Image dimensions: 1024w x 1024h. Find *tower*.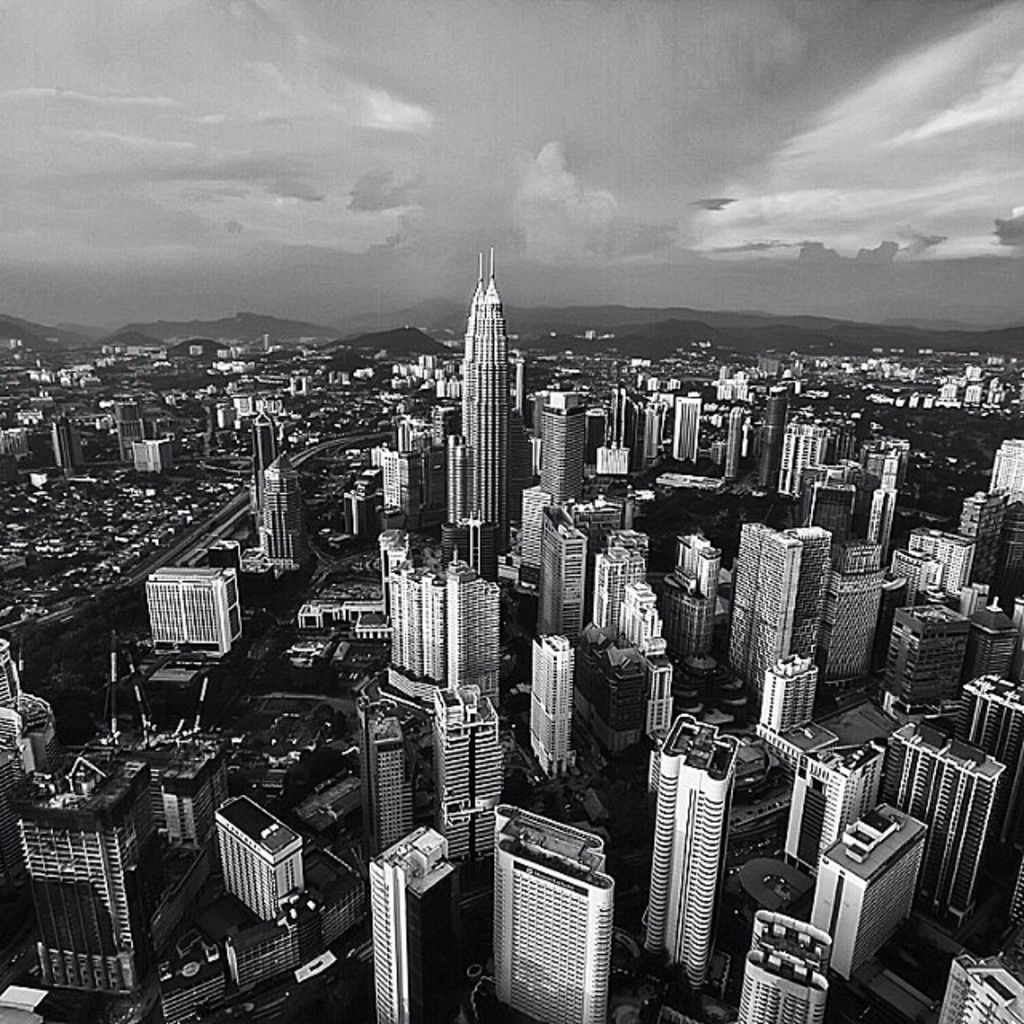
363, 824, 451, 1018.
